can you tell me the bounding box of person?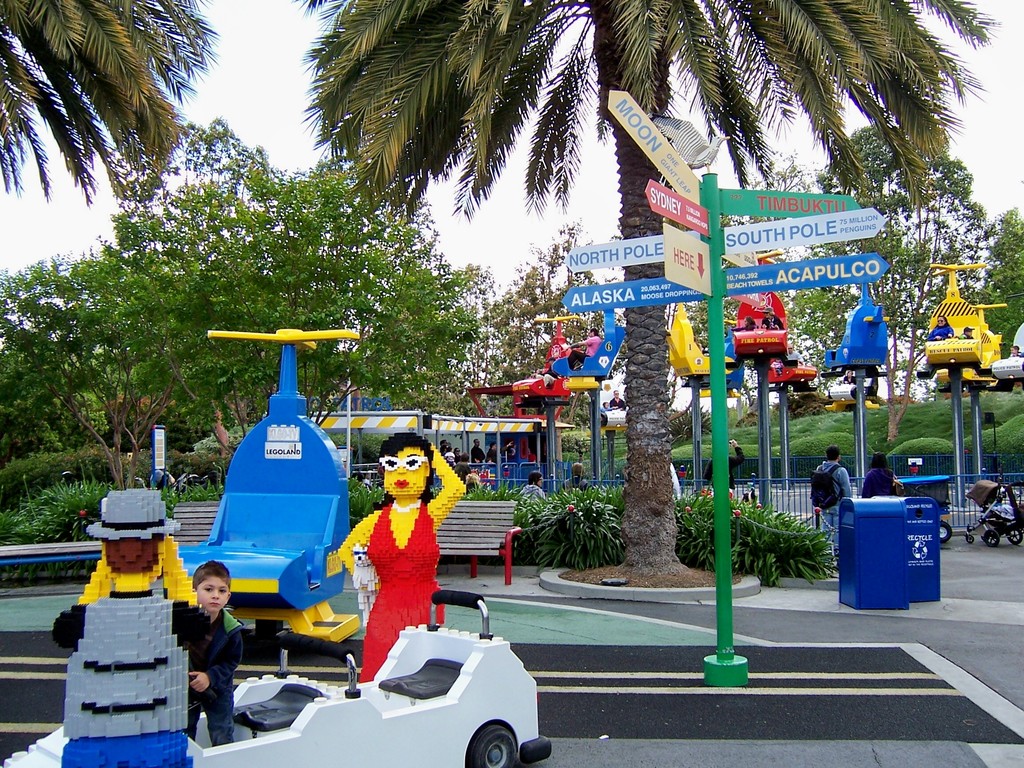
<bbox>505, 443, 518, 458</bbox>.
